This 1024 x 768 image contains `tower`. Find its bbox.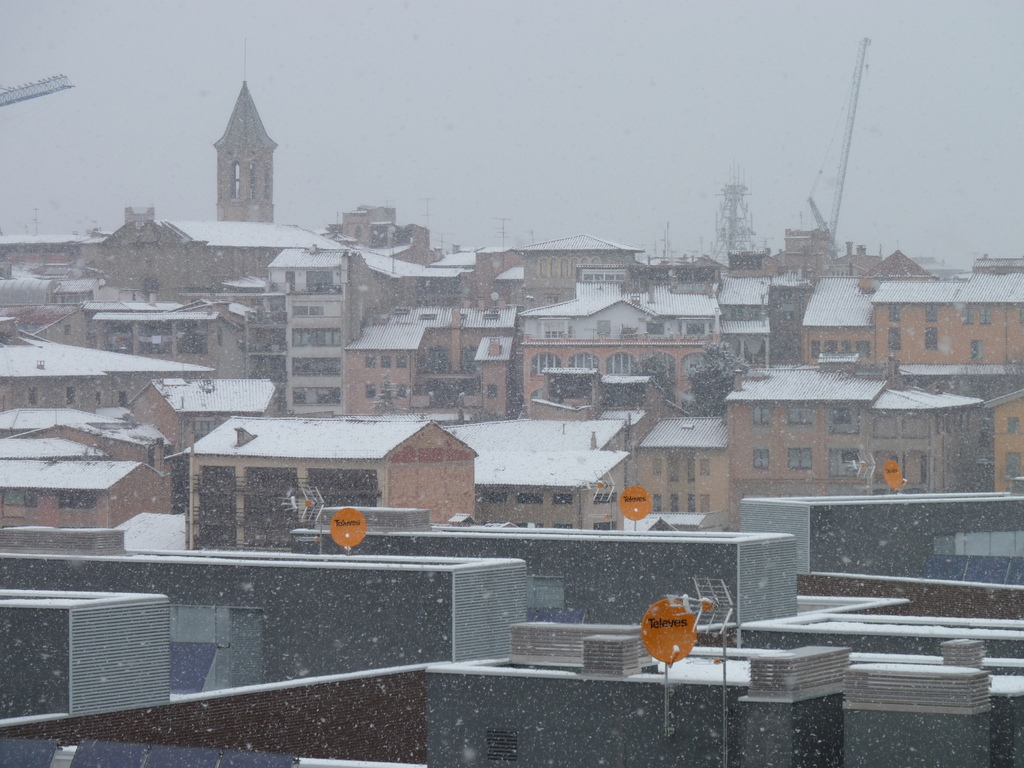
locate(194, 45, 291, 224).
